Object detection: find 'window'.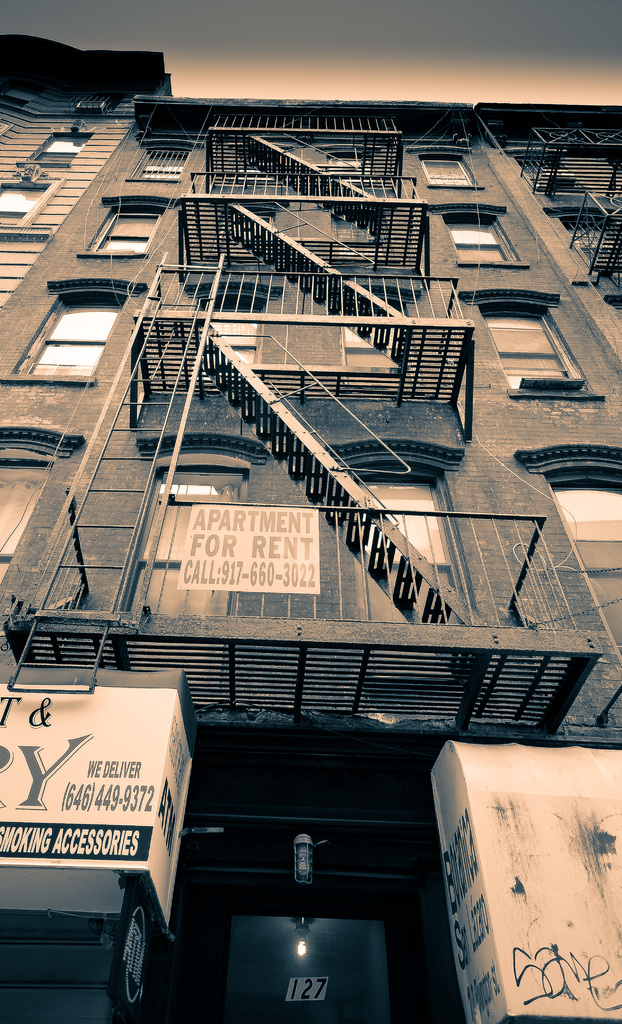
0,428,83,590.
